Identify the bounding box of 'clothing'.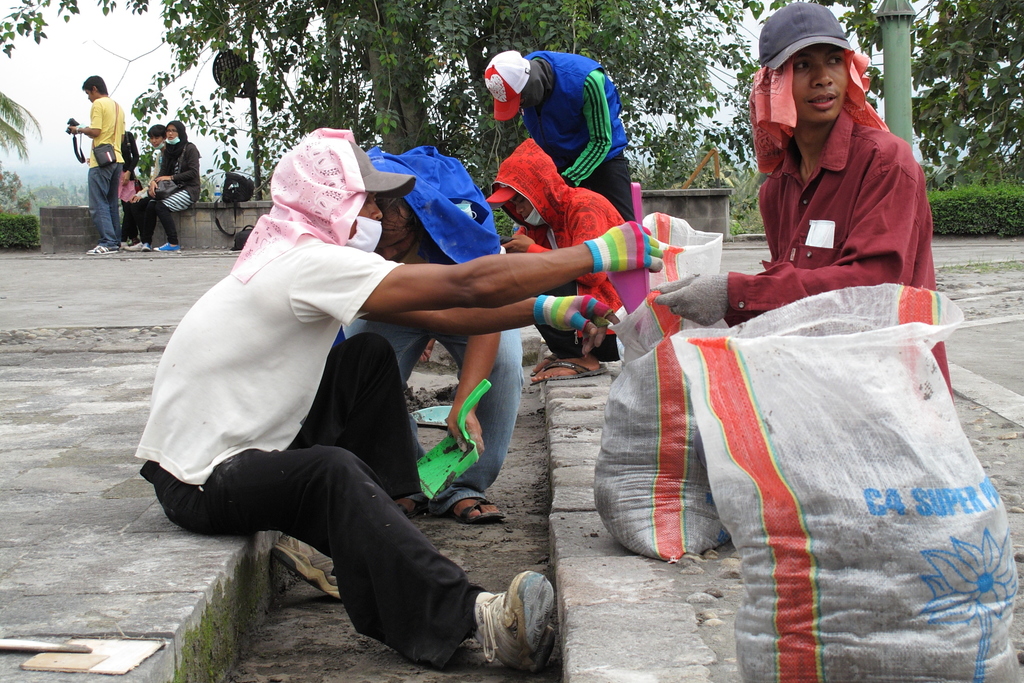
x1=487, y1=140, x2=638, y2=357.
